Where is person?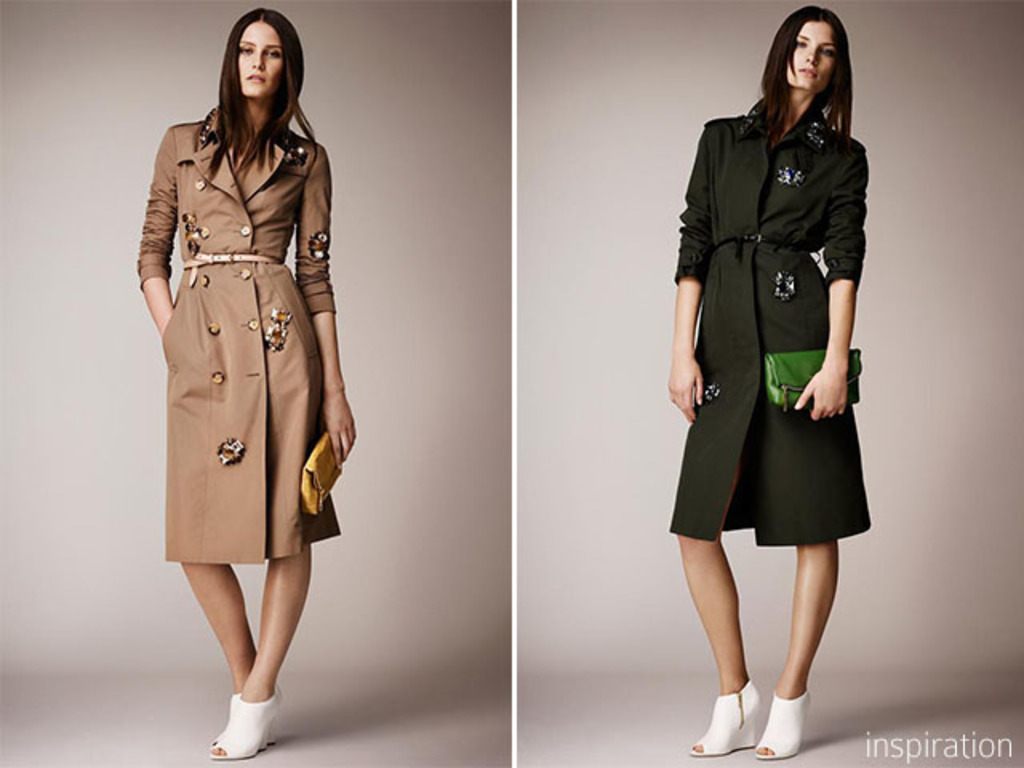
656, 10, 875, 755.
